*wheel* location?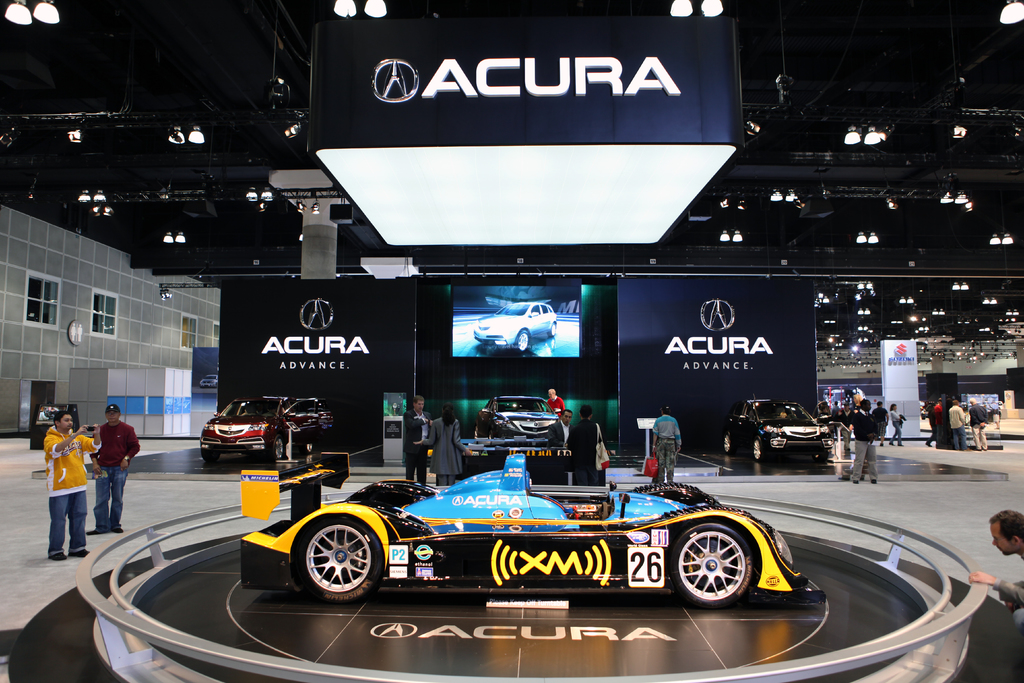
<bbox>198, 448, 220, 463</bbox>
